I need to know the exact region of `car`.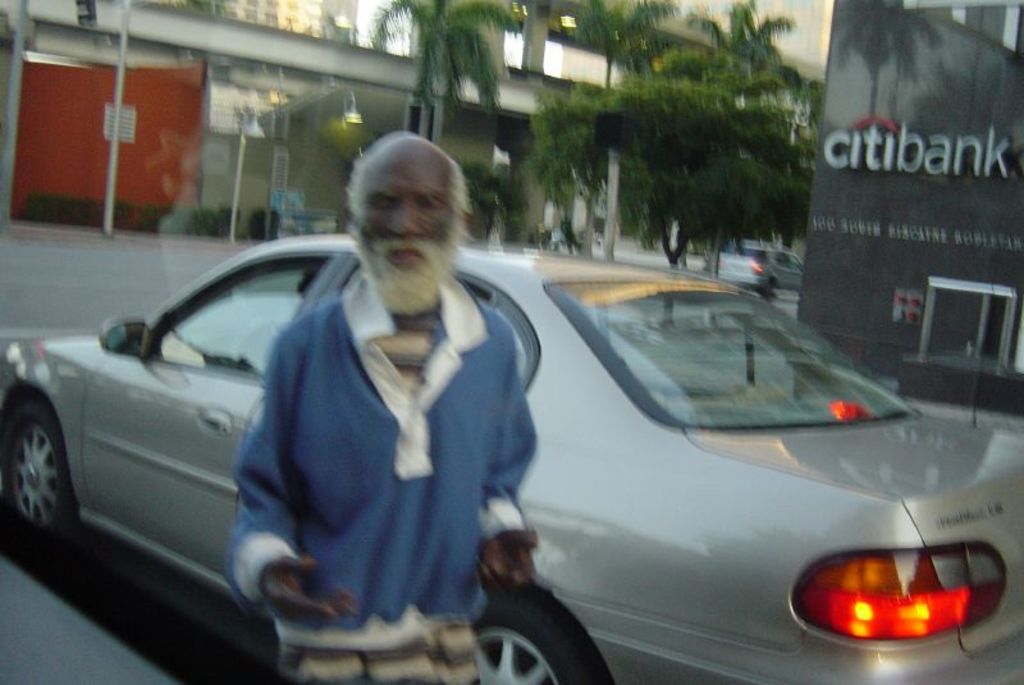
Region: BBox(0, 236, 1023, 684).
